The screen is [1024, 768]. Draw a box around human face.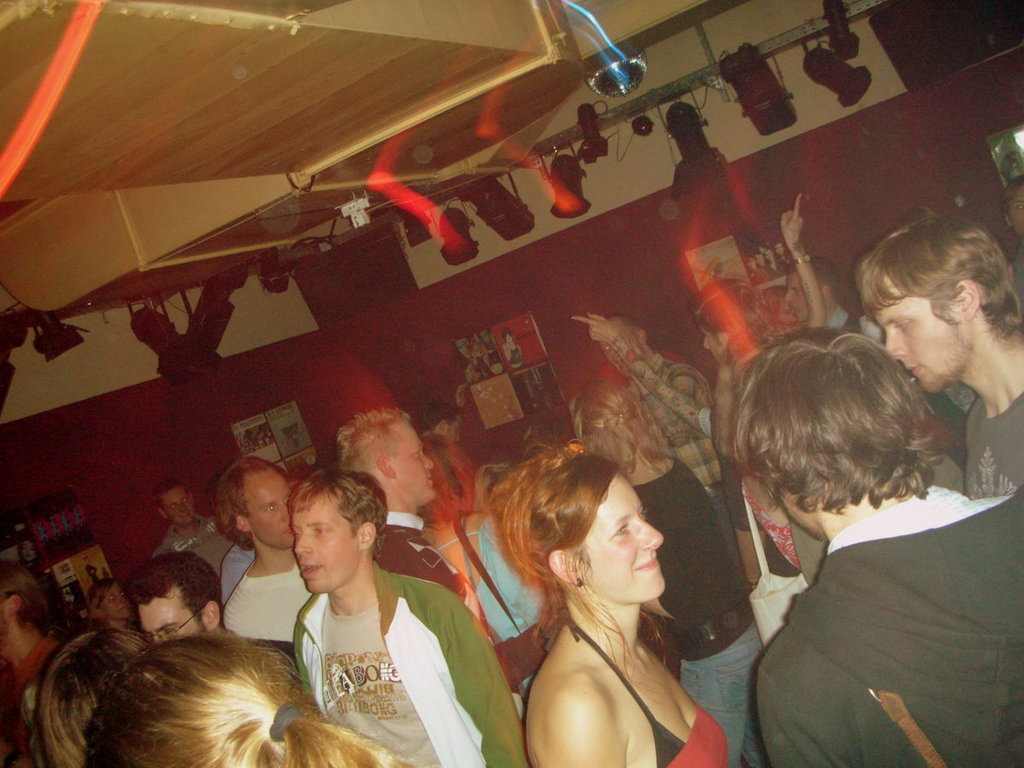
box(242, 469, 299, 553).
